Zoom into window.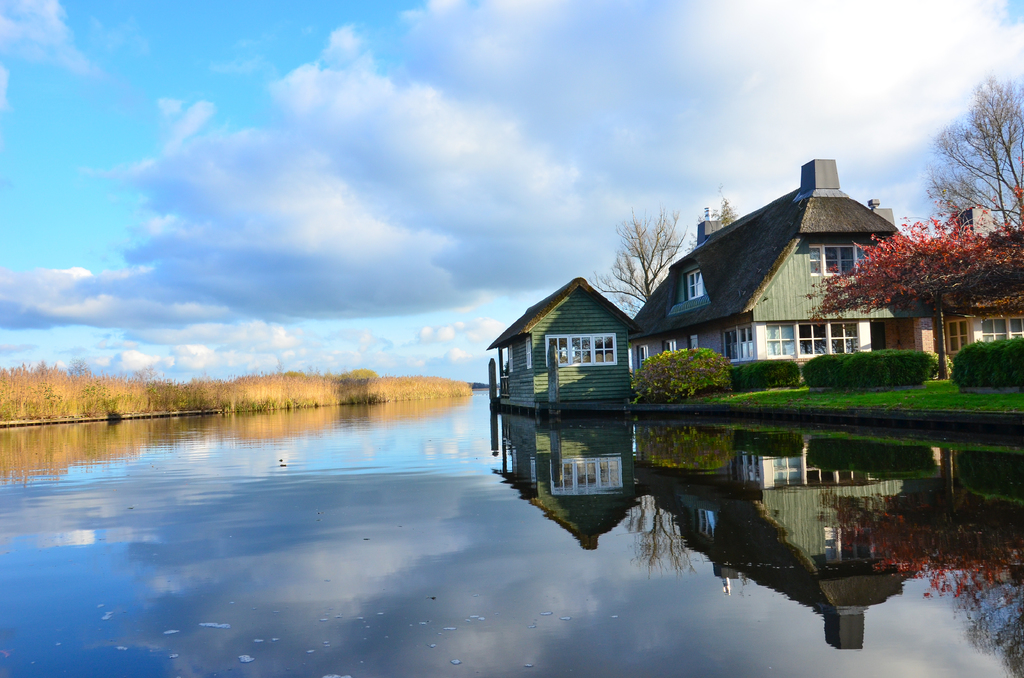
Zoom target: Rect(685, 334, 698, 351).
